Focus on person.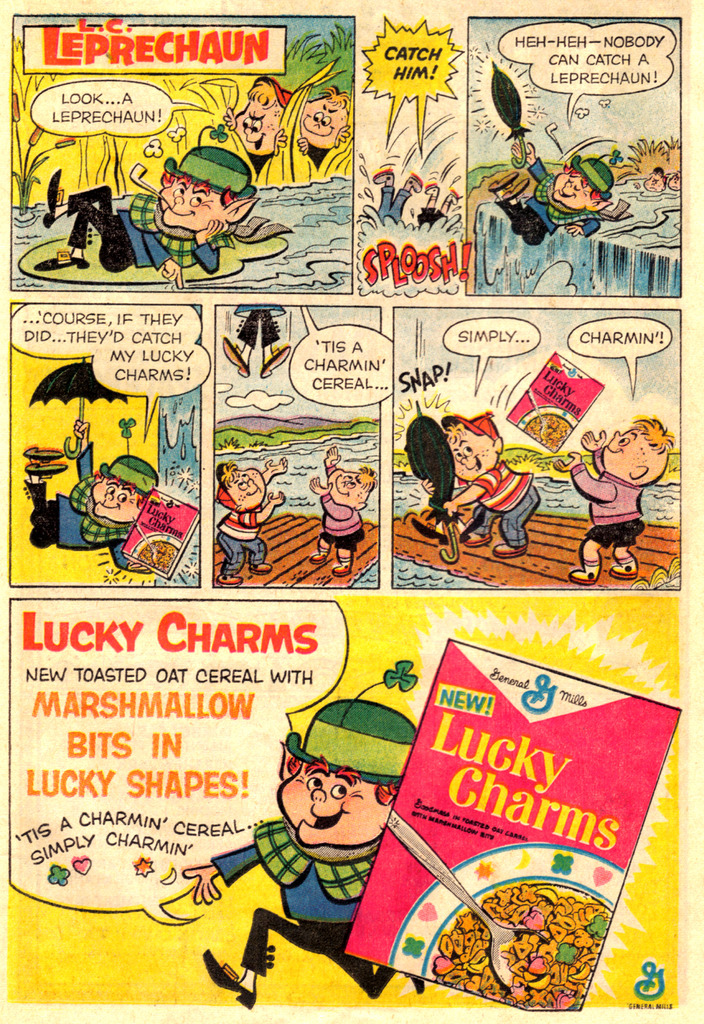
Focused at box=[643, 163, 667, 193].
